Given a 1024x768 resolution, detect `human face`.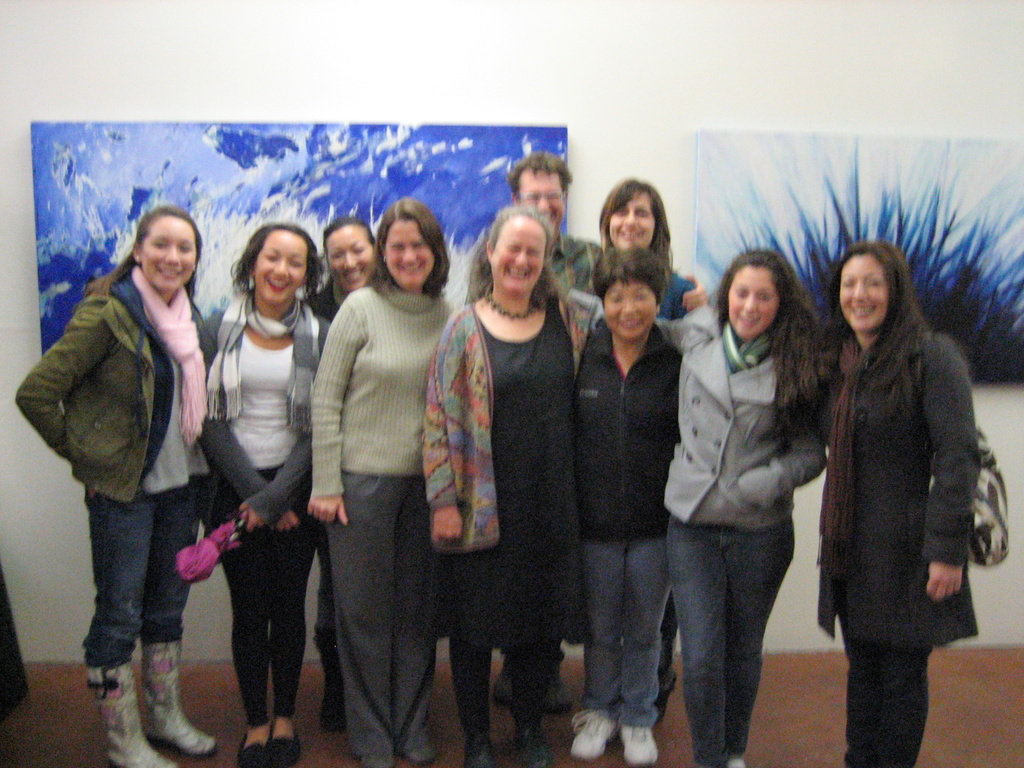
select_region(329, 229, 375, 291).
